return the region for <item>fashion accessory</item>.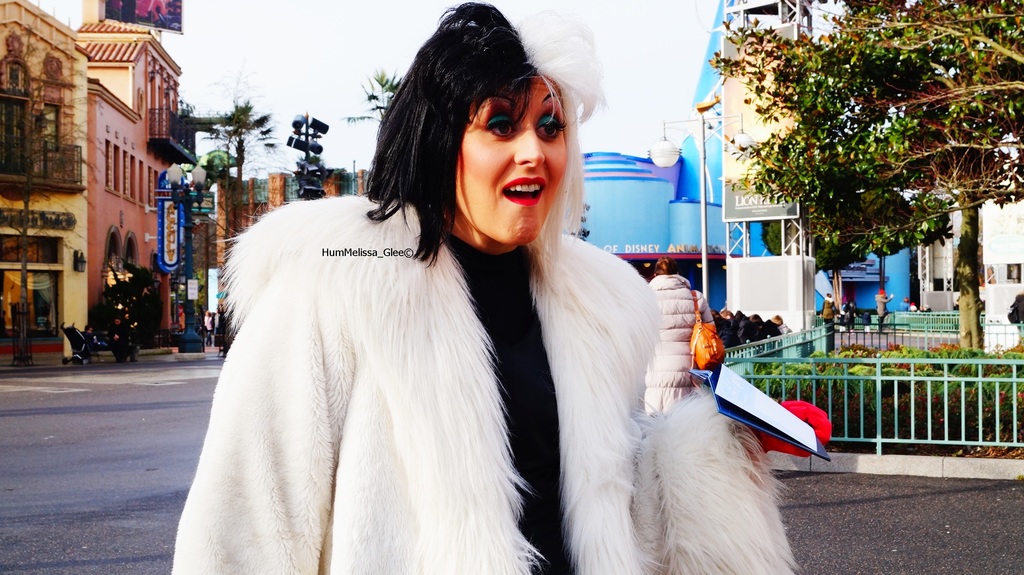
(762, 400, 832, 461).
